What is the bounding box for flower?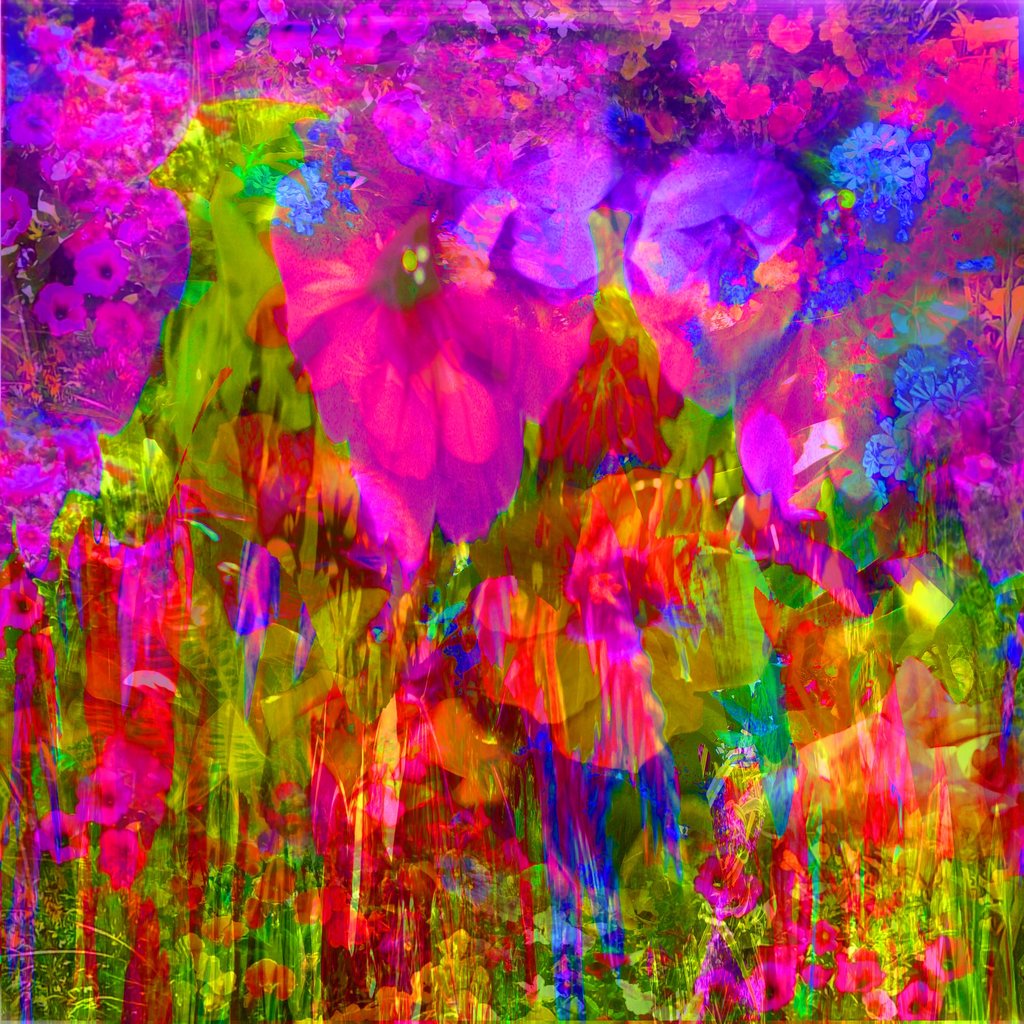
[x1=831, y1=946, x2=884, y2=998].
